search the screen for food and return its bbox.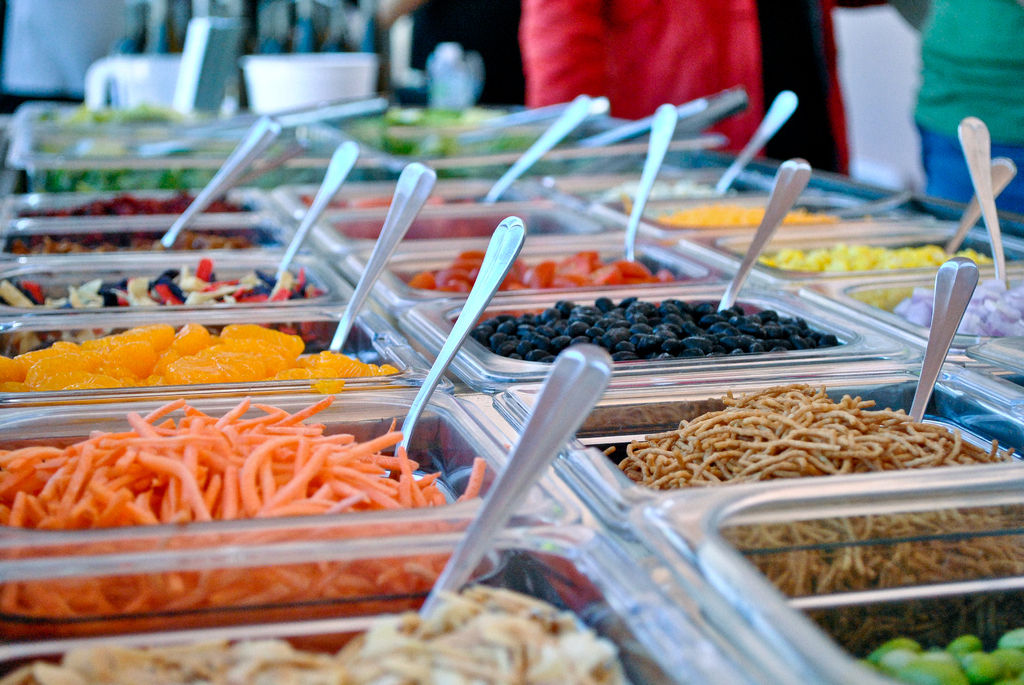
Found: x1=469, y1=298, x2=835, y2=366.
